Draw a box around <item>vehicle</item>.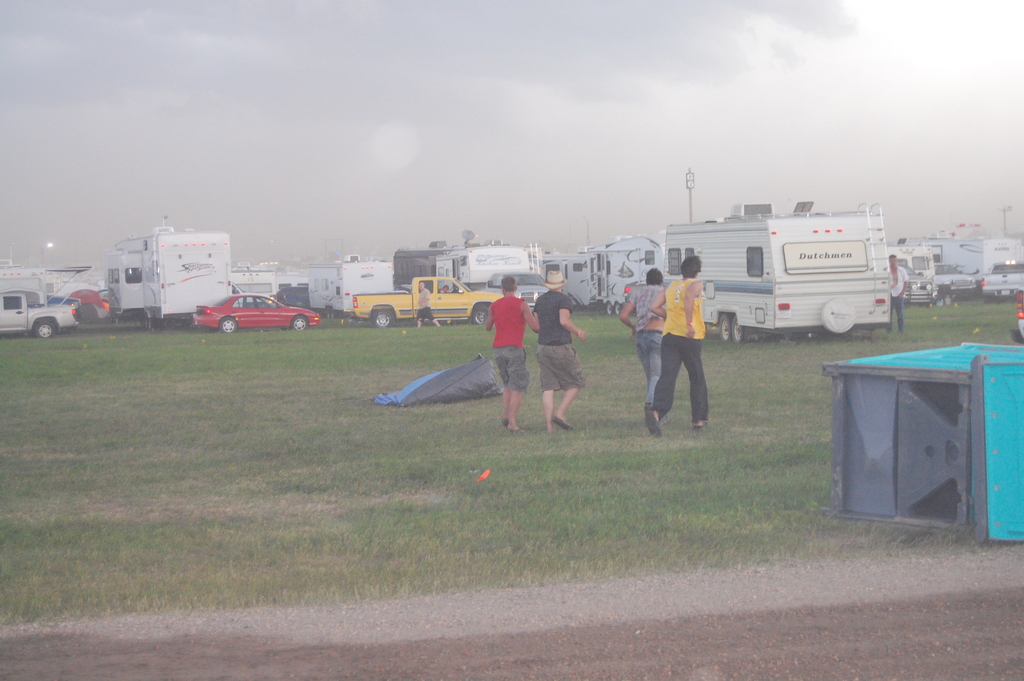
<box>107,229,146,320</box>.
